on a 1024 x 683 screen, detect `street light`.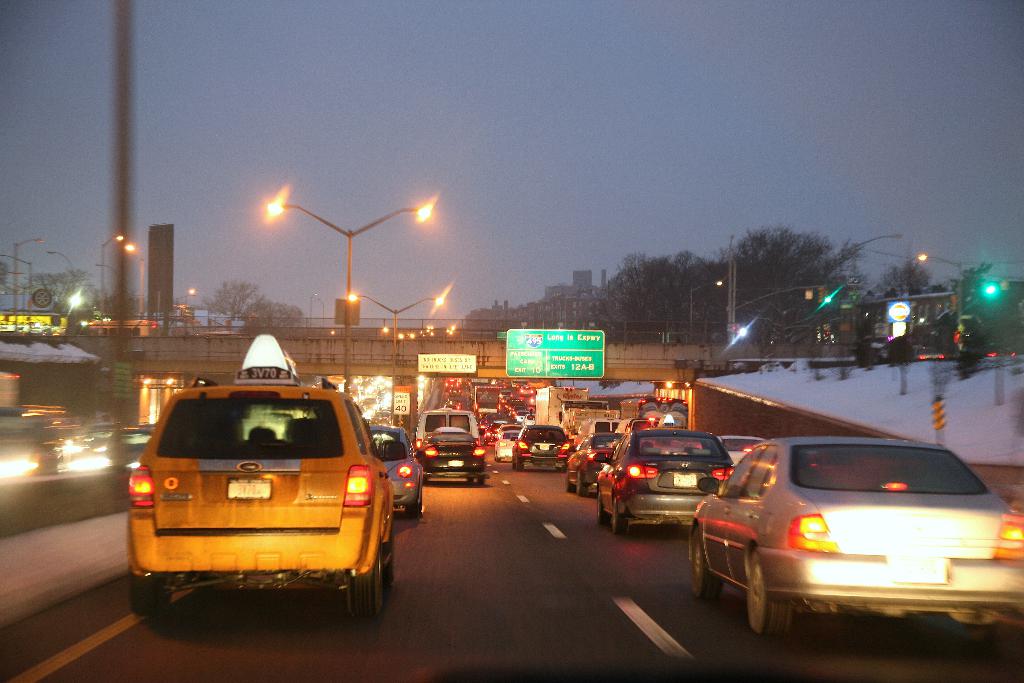
<bbox>101, 233, 131, 313</bbox>.
